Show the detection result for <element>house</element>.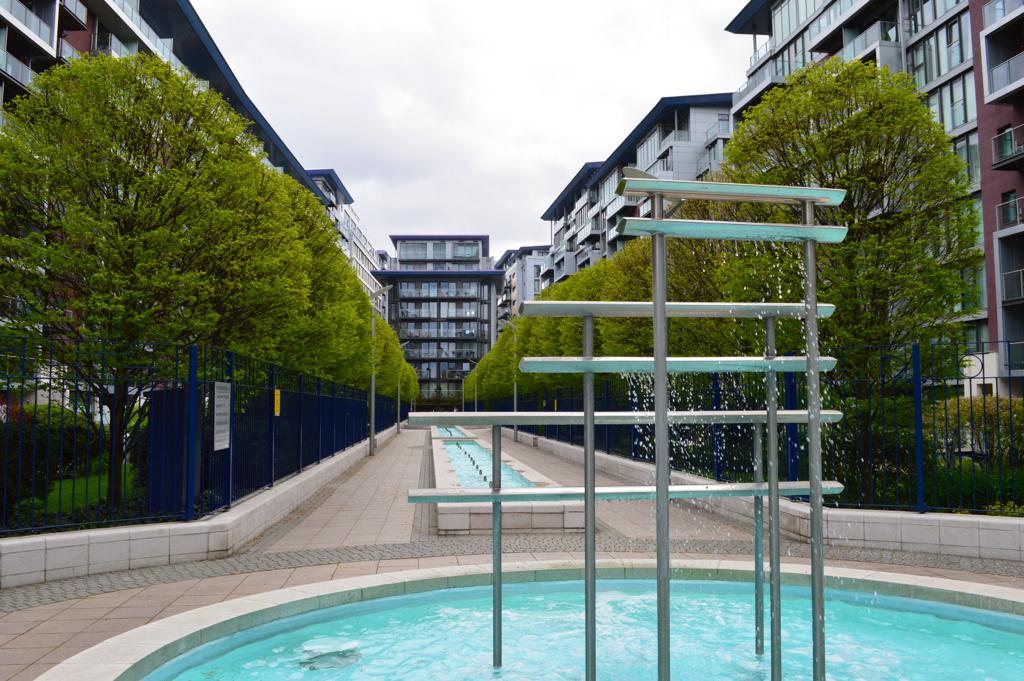
Rect(0, 0, 393, 540).
